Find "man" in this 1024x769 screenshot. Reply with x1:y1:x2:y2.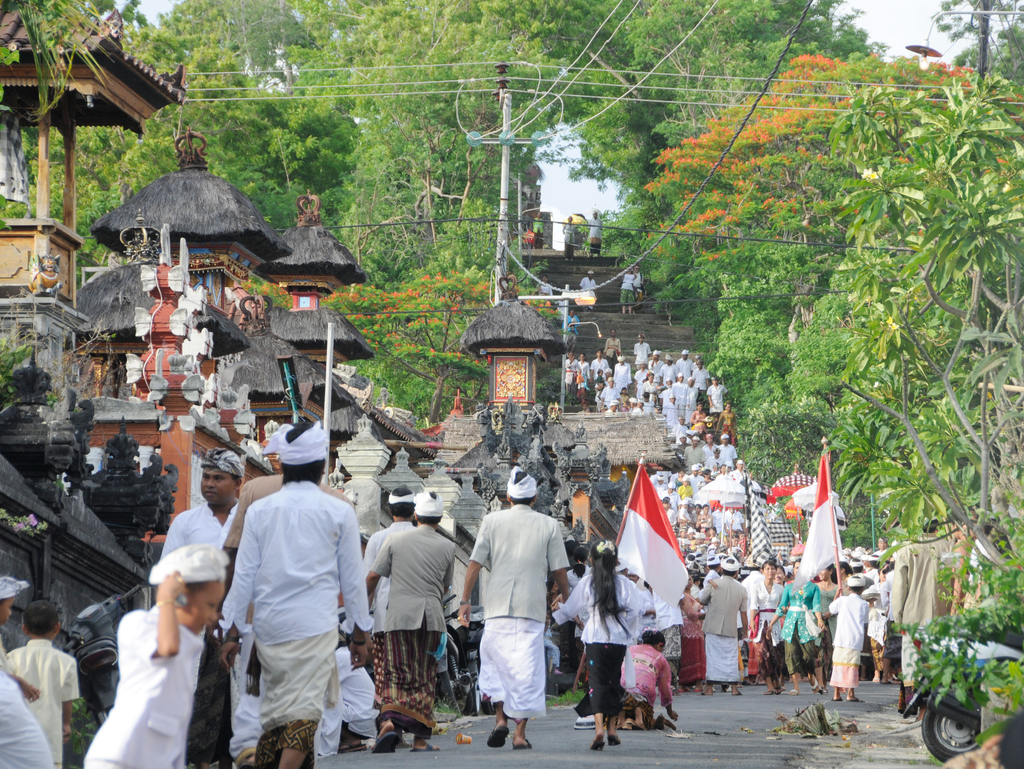
365:490:460:752.
